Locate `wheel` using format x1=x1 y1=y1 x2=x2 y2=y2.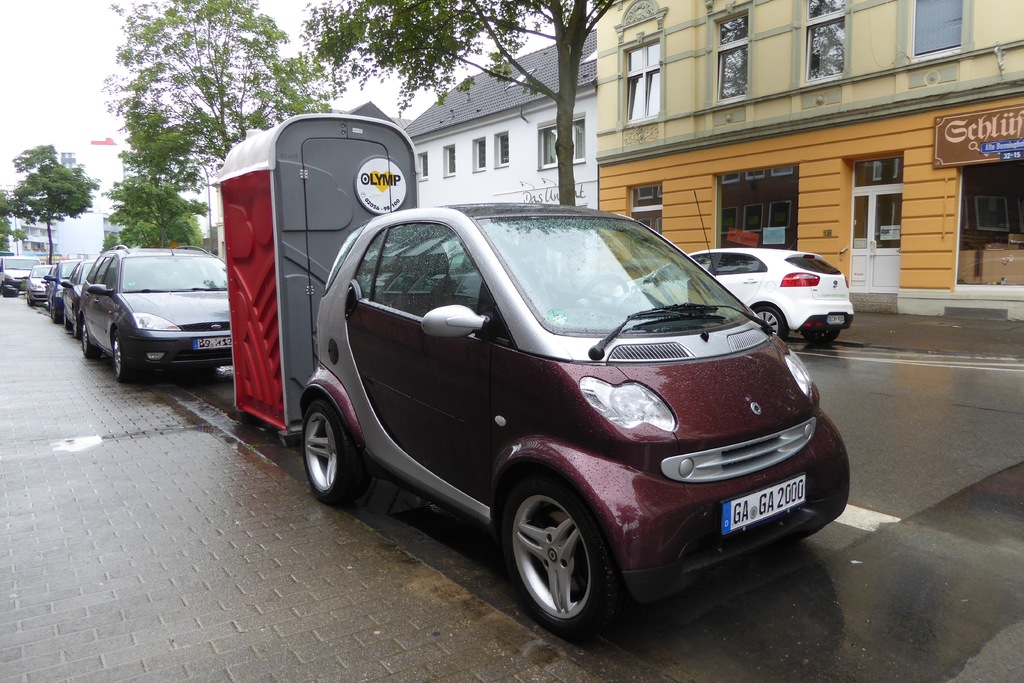
x1=113 y1=328 x2=132 y2=383.
